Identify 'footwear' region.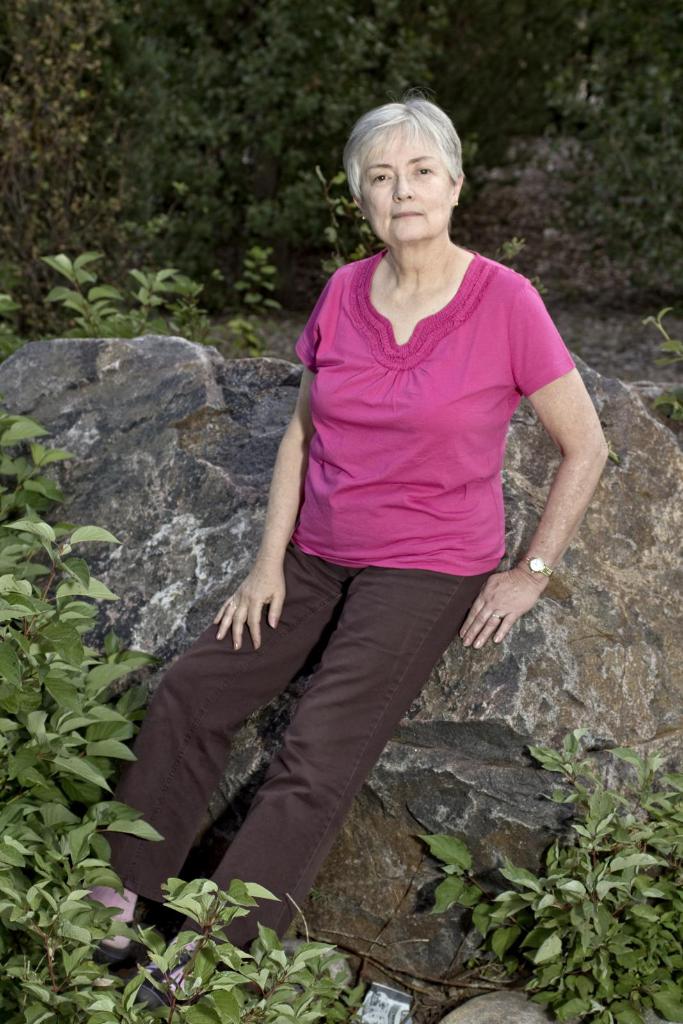
Region: x1=122, y1=947, x2=204, y2=1017.
